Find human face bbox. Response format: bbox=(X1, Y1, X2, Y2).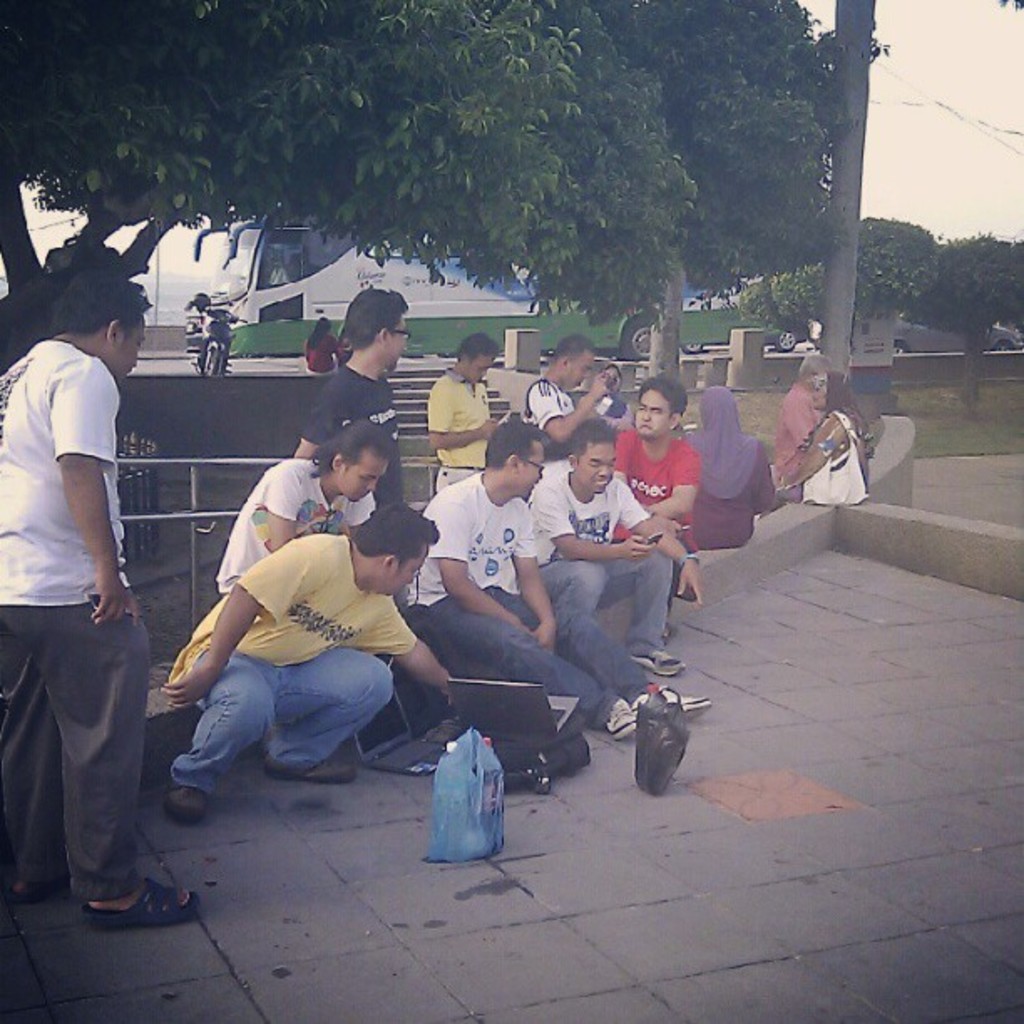
bbox=(577, 437, 612, 492).
